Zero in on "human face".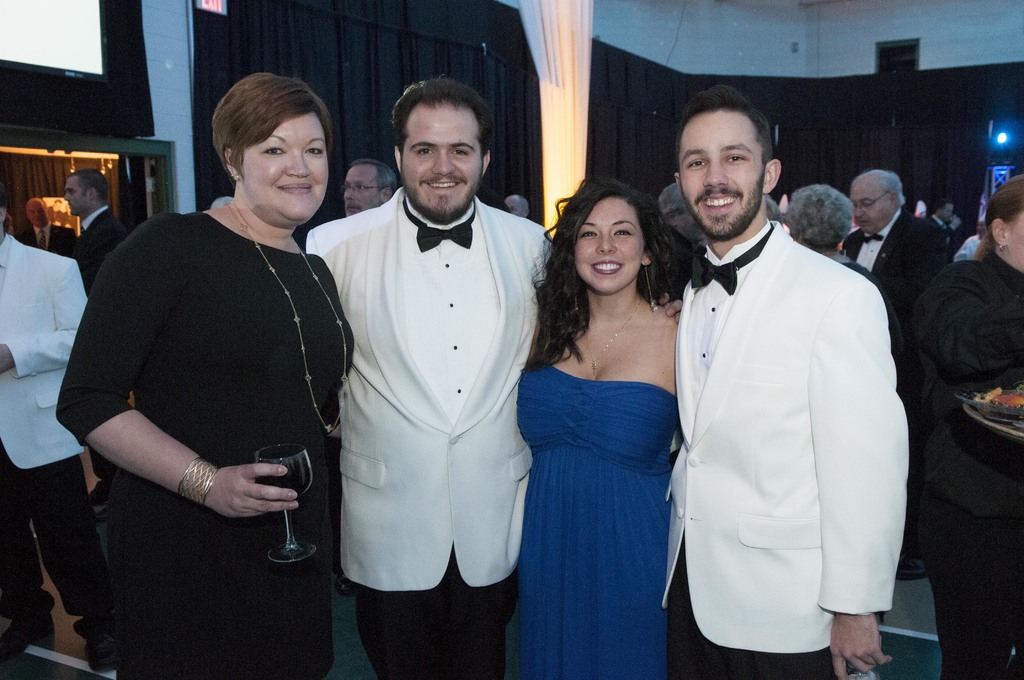
Zeroed in: pyautogui.locateOnScreen(345, 165, 381, 216).
